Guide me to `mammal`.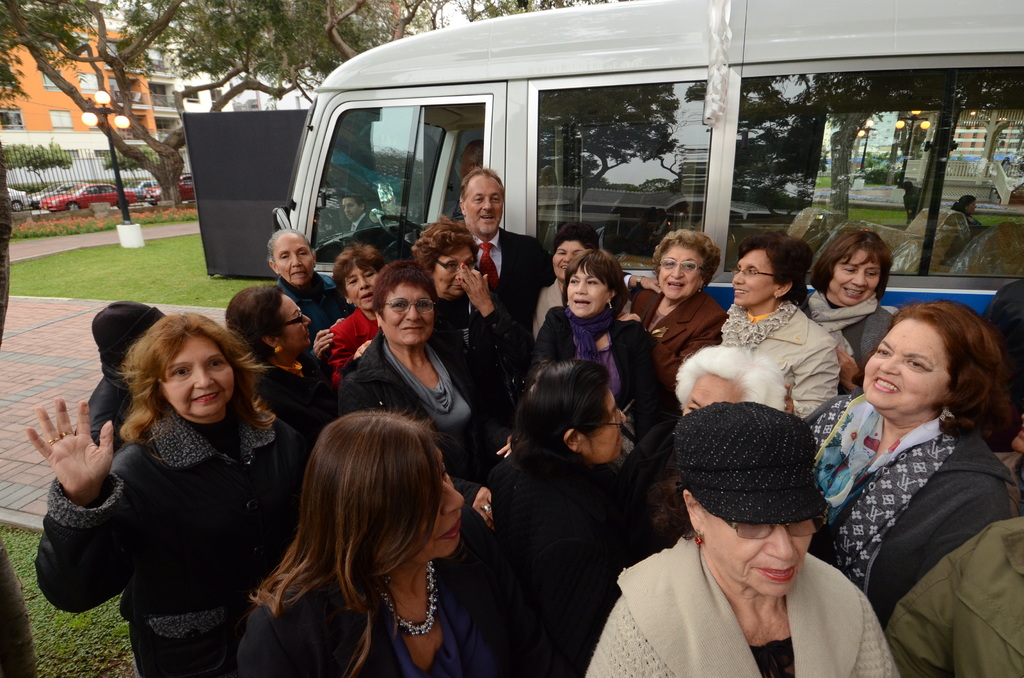
Guidance: box=[886, 515, 1023, 677].
